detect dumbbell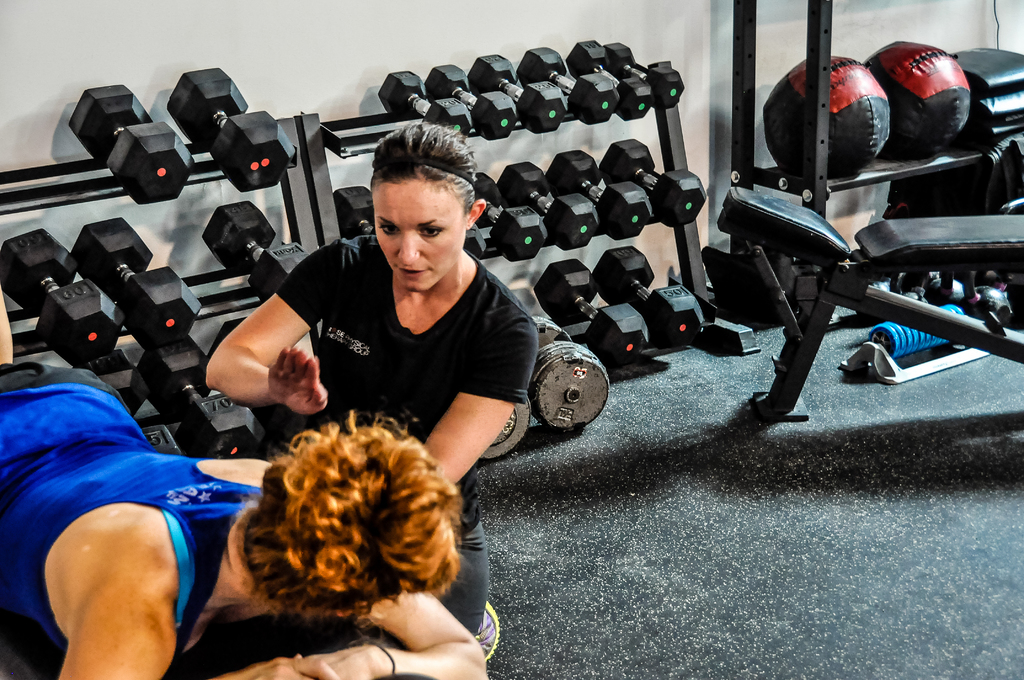
box(65, 82, 194, 206)
